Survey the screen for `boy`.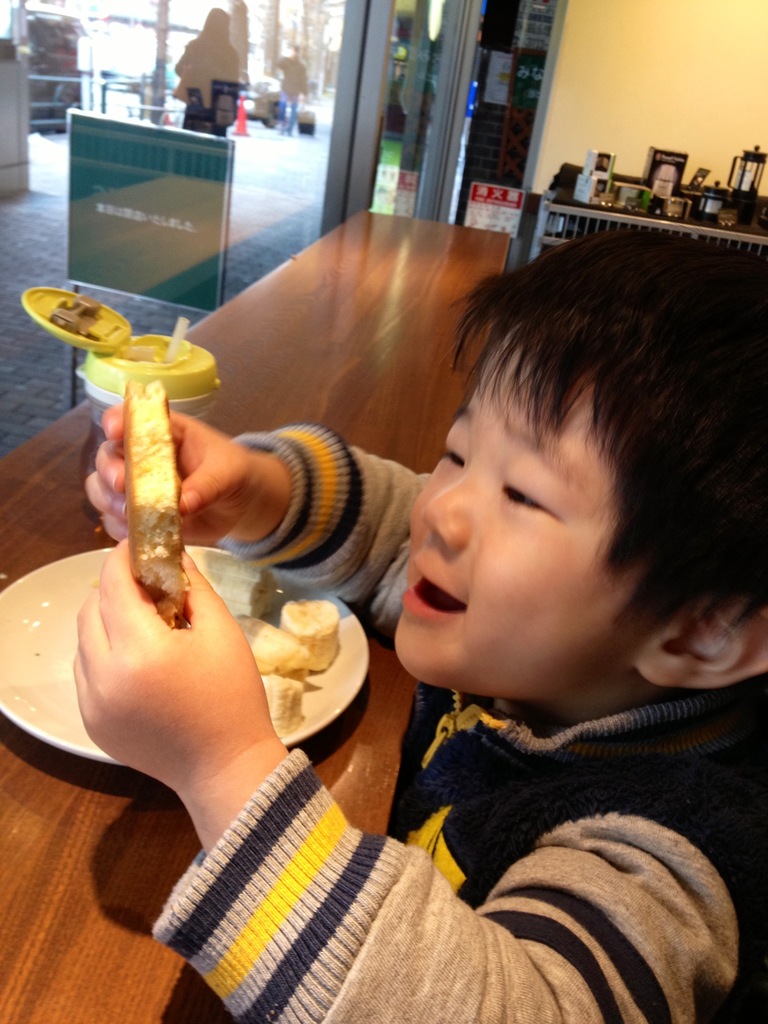
Survey found: rect(67, 220, 767, 1023).
